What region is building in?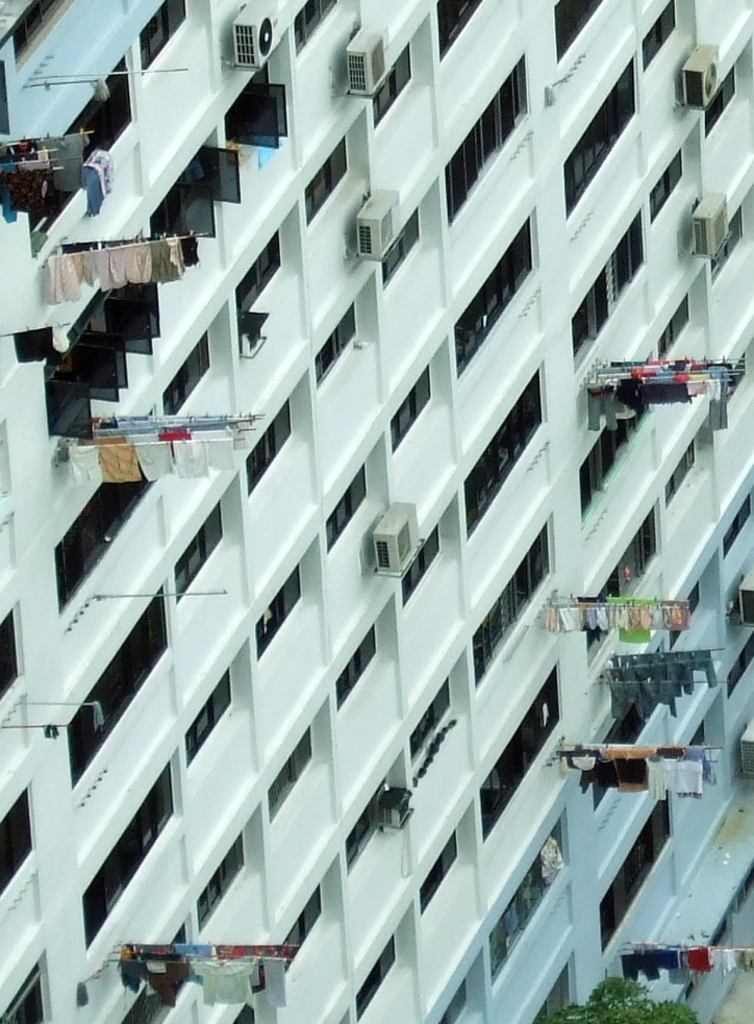
bbox(3, 0, 753, 1023).
